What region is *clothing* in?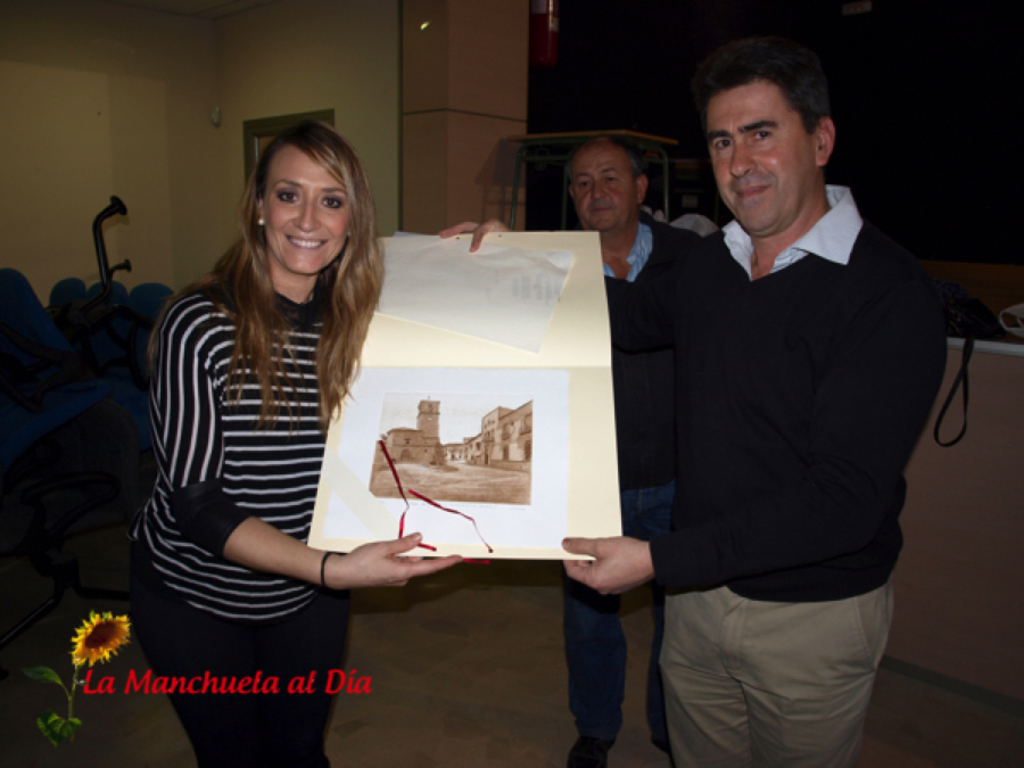
538:209:712:728.
